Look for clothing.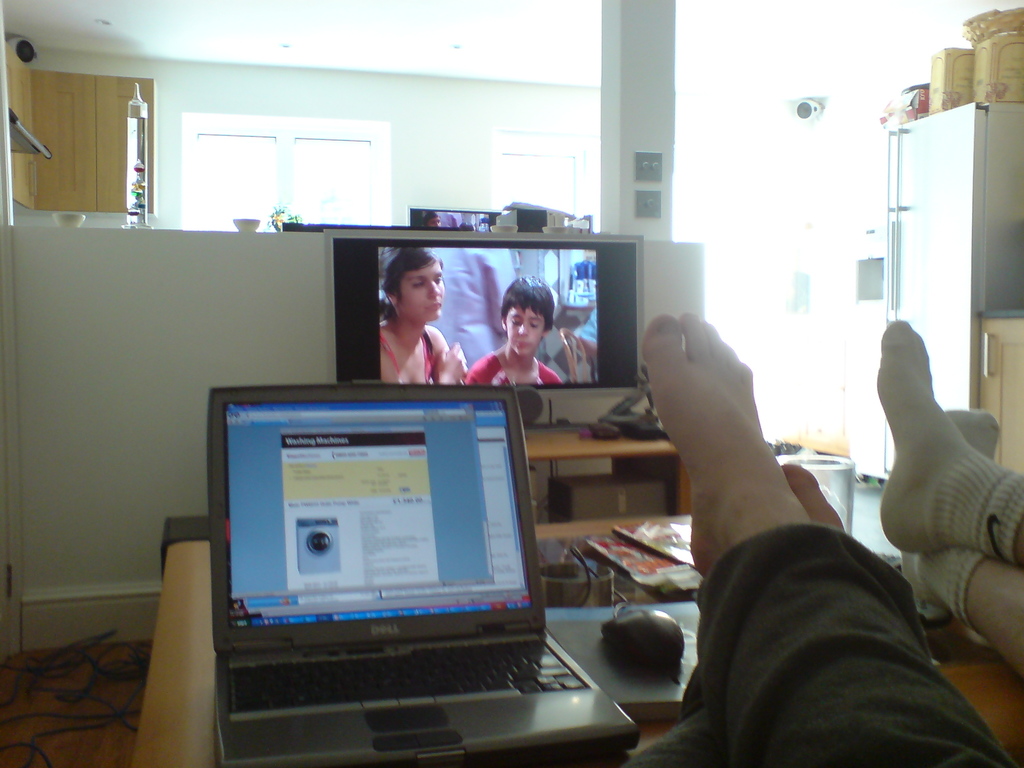
Found: left=376, top=319, right=434, bottom=383.
